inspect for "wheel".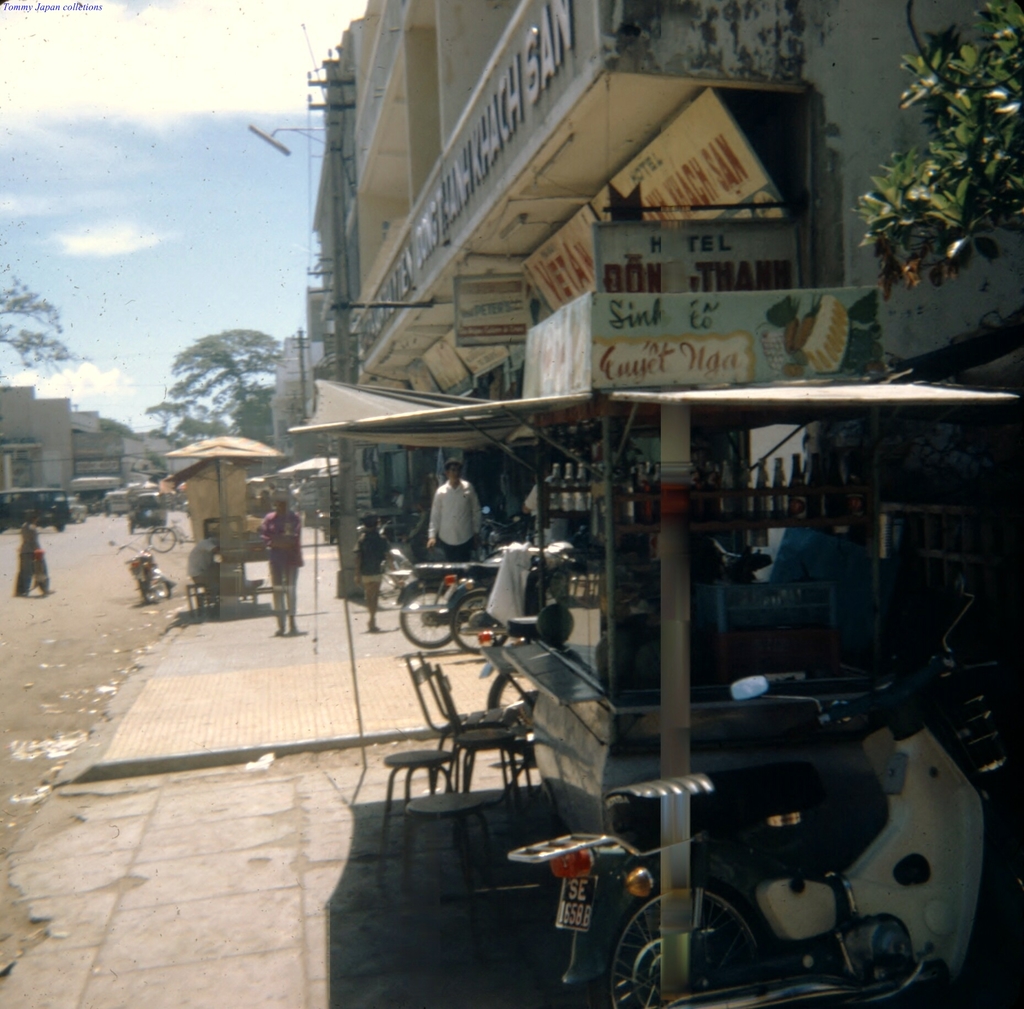
Inspection: x1=396 y1=582 x2=460 y2=646.
